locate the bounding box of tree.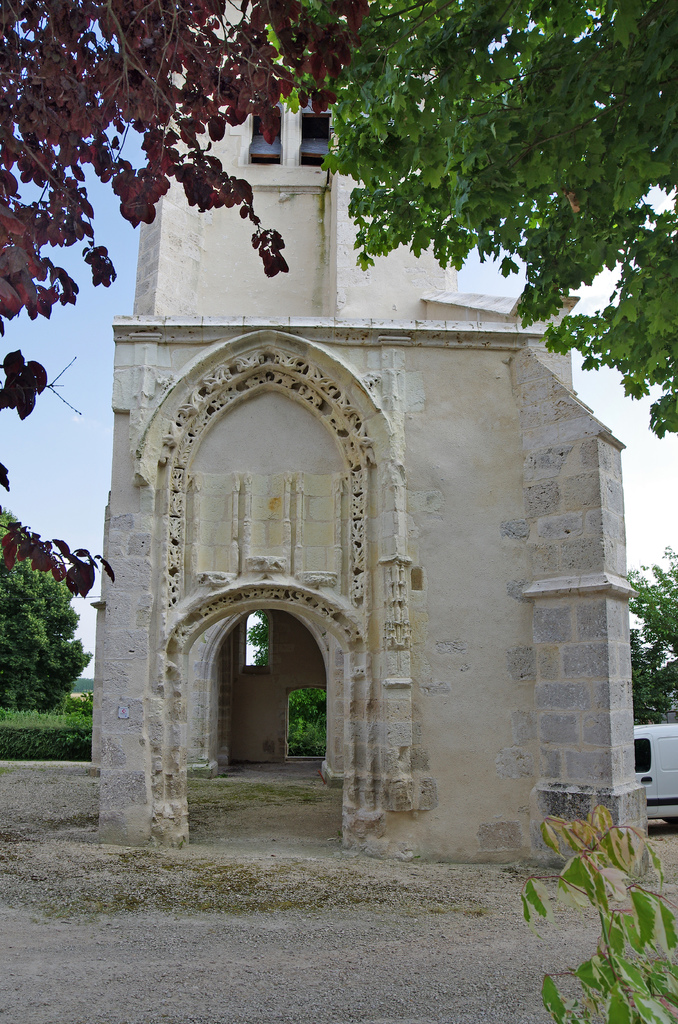
Bounding box: left=4, top=541, right=80, bottom=721.
